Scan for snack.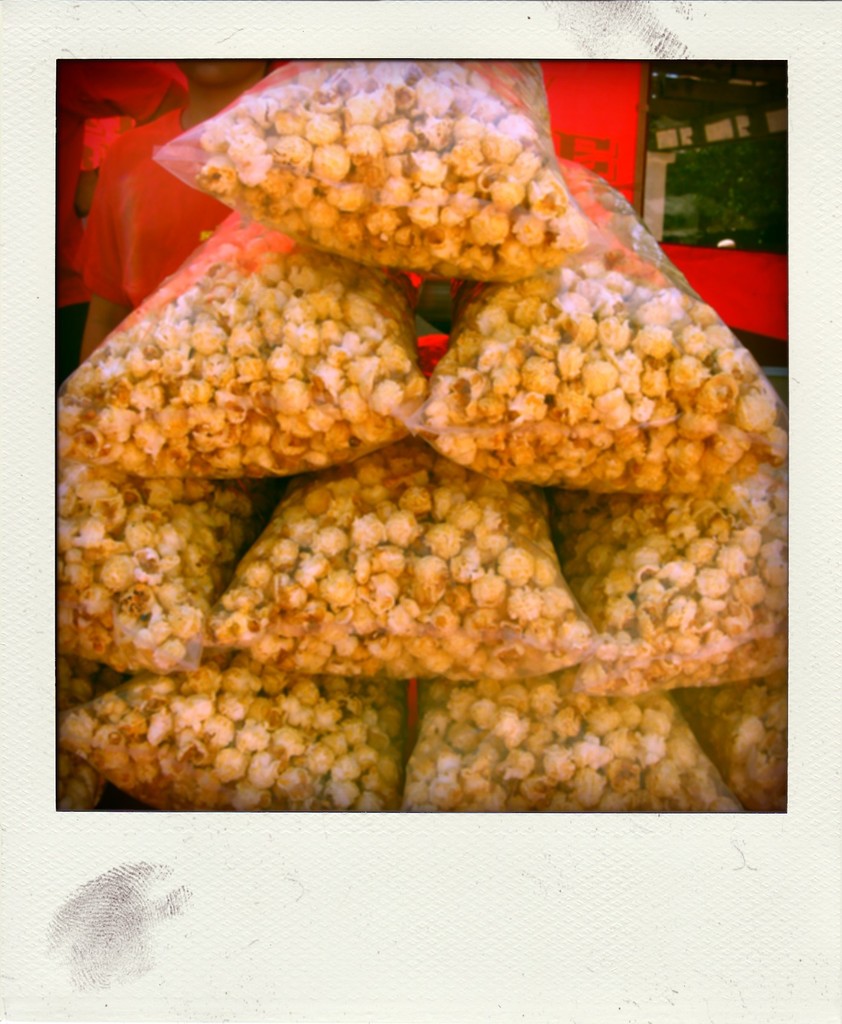
Scan result: rect(429, 249, 786, 483).
